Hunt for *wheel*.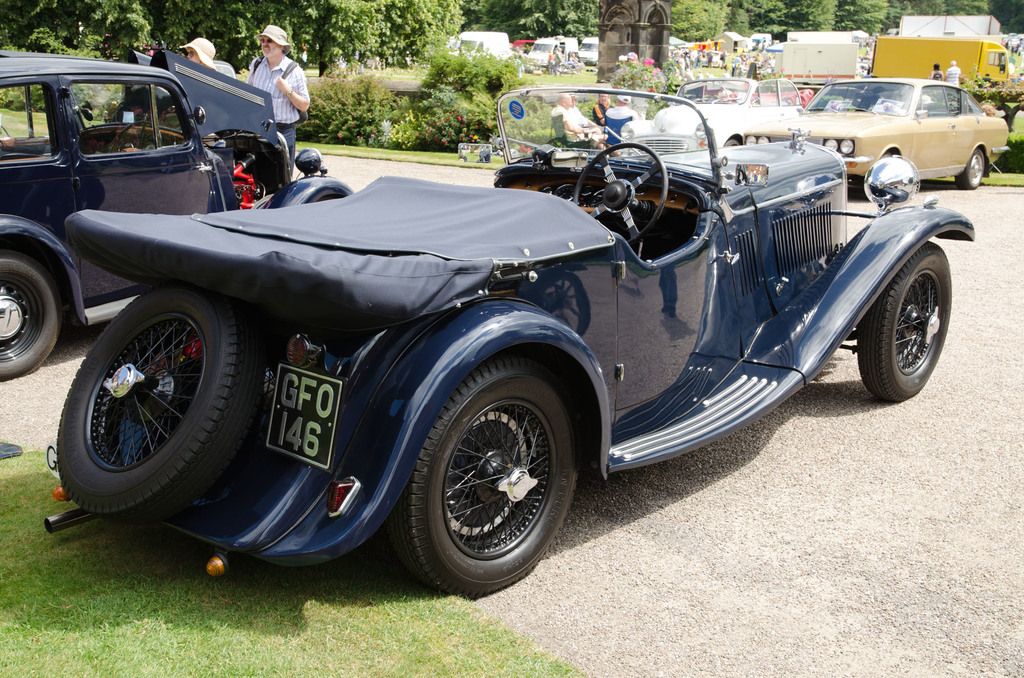
Hunted down at box=[582, 138, 665, 238].
